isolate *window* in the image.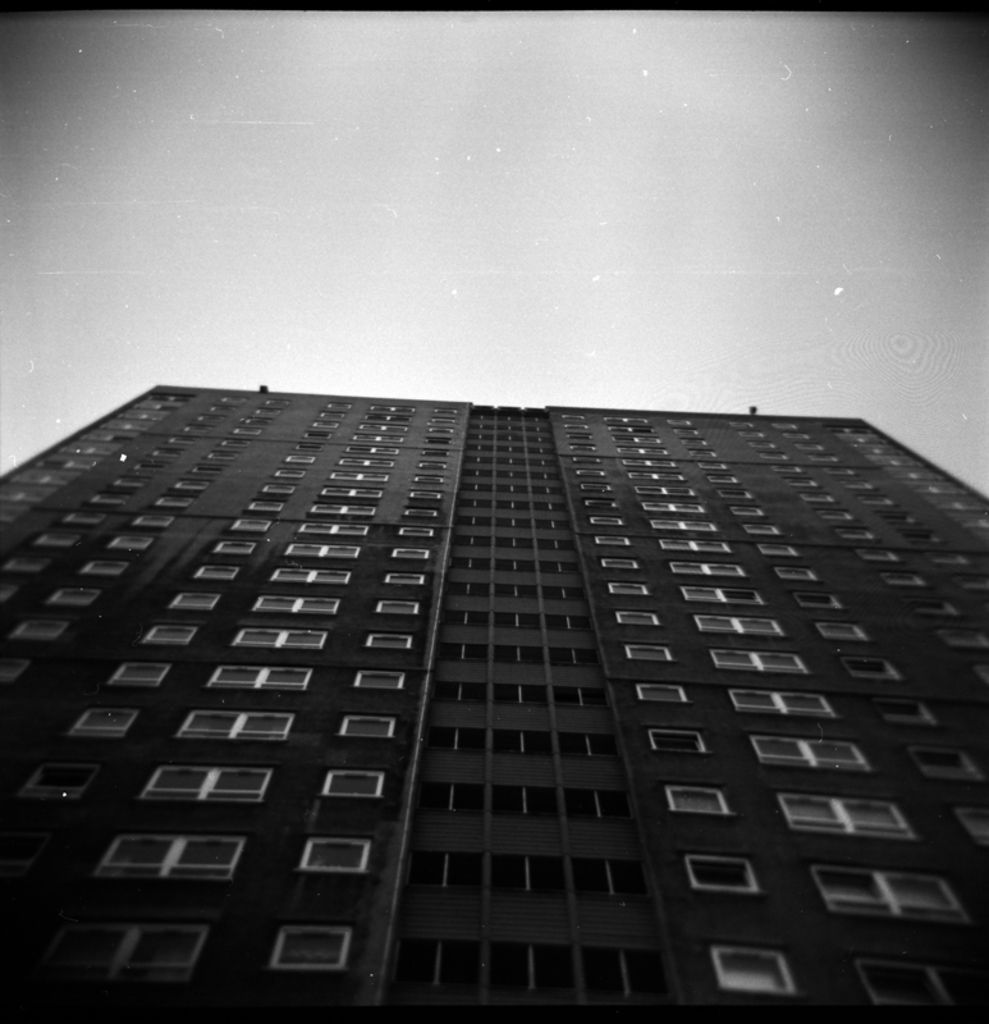
Isolated region: l=910, t=749, r=988, b=780.
